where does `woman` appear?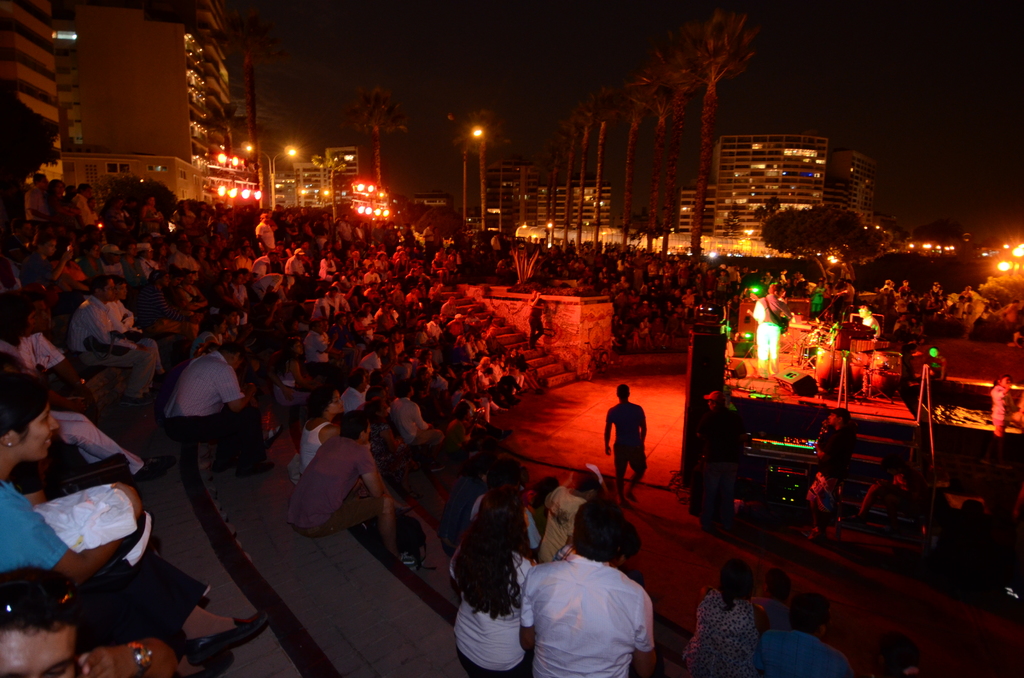
Appears at left=678, top=557, right=779, bottom=677.
